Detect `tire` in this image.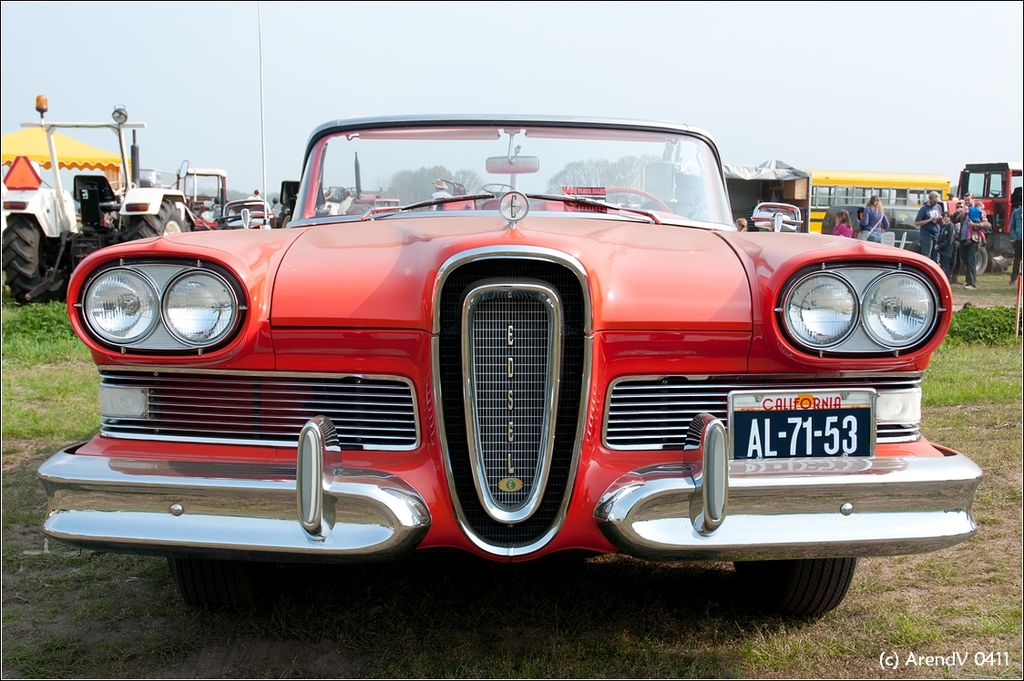
Detection: (x1=943, y1=238, x2=990, y2=280).
